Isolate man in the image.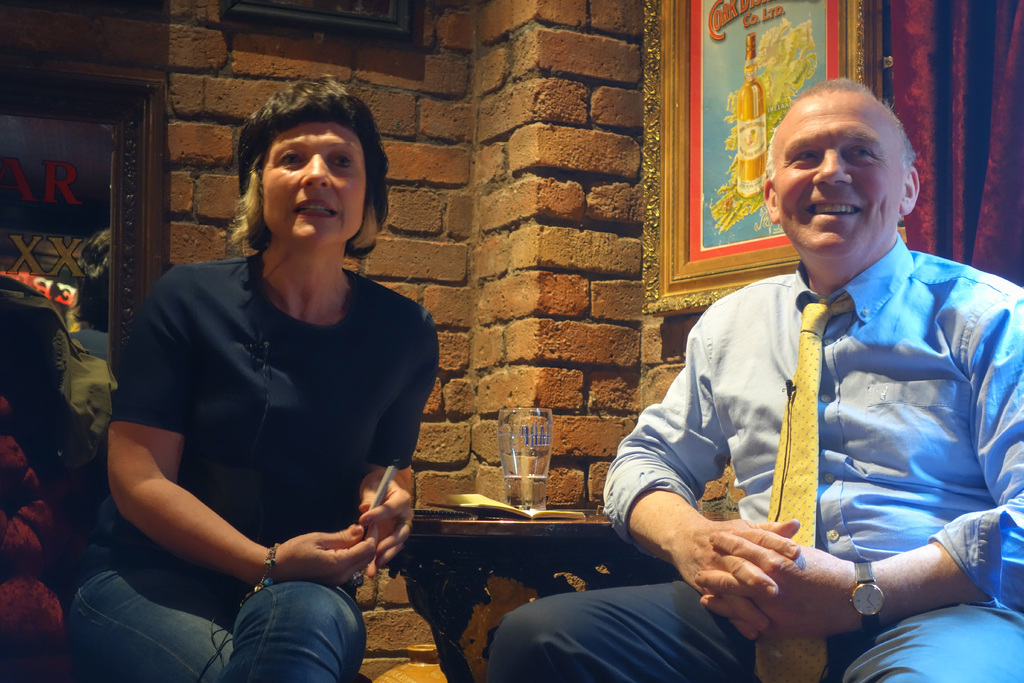
Isolated region: (x1=68, y1=231, x2=111, y2=363).
